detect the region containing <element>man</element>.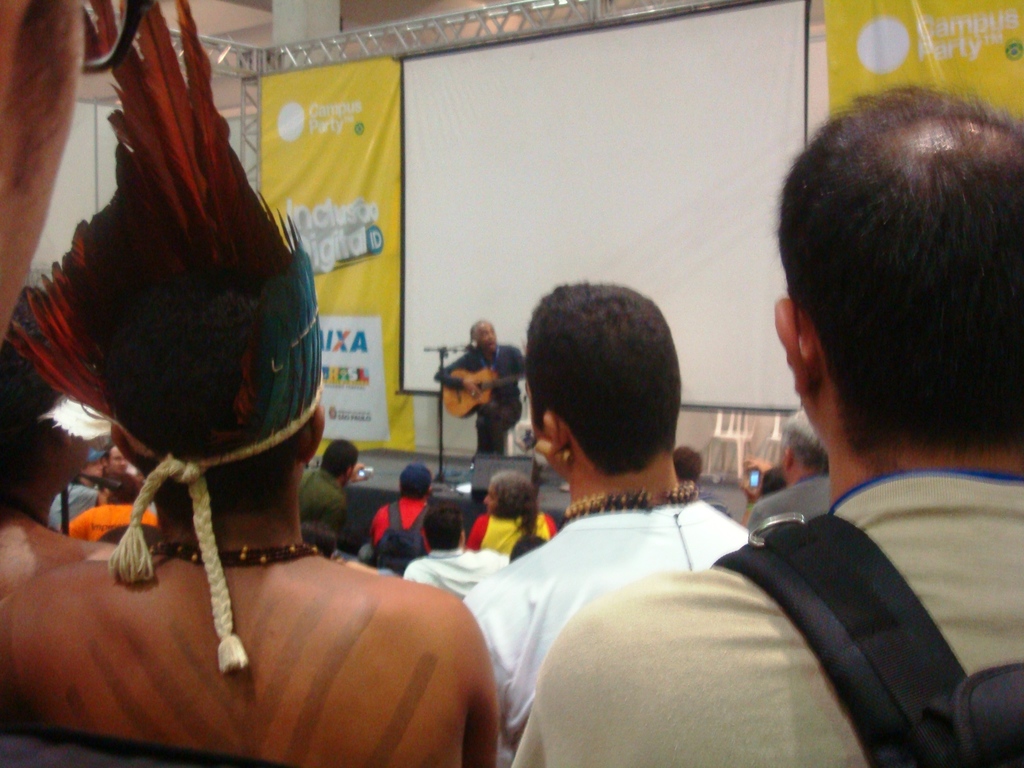
<region>296, 442, 370, 534</region>.
